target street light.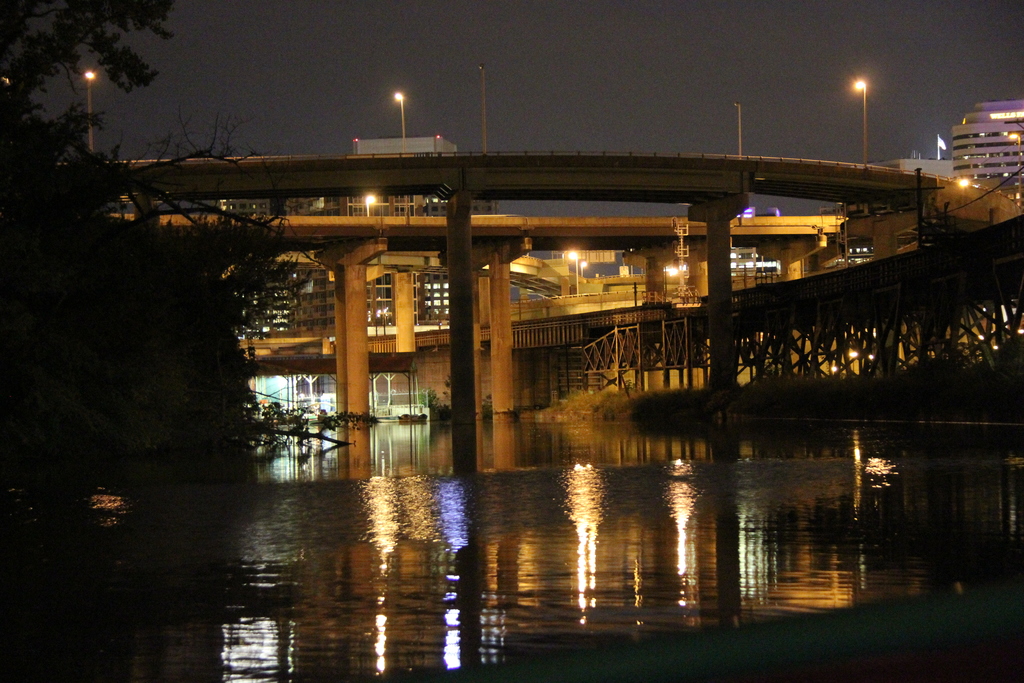
Target region: select_region(728, 103, 746, 164).
